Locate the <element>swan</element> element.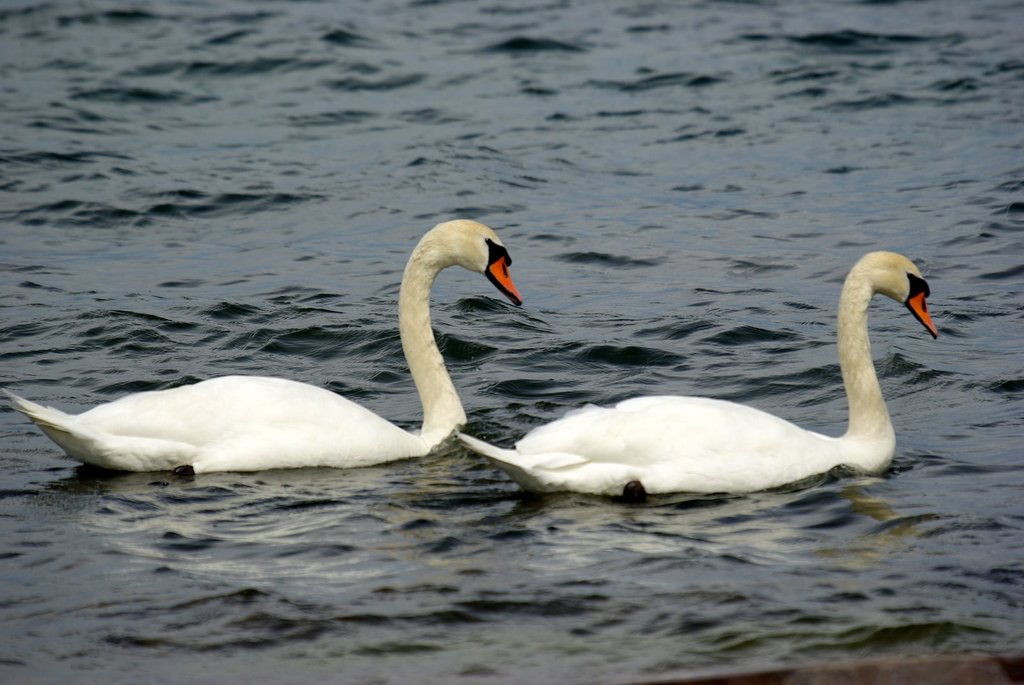
Element bbox: l=449, t=247, r=943, b=497.
